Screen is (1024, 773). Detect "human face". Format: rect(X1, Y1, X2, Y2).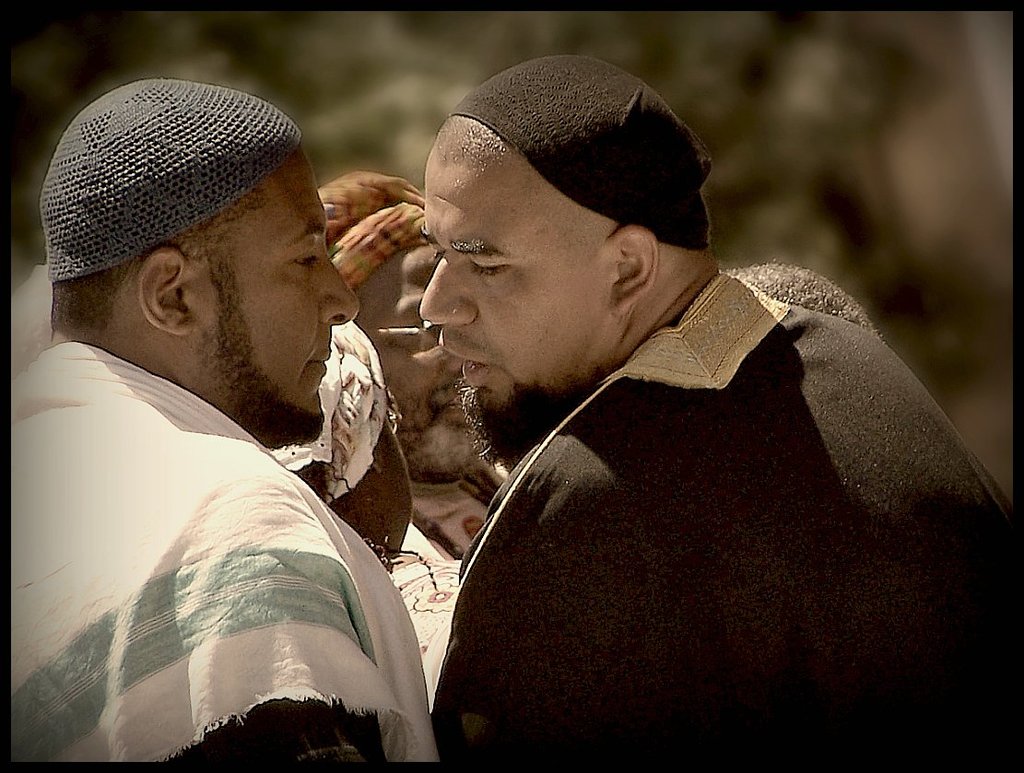
rect(356, 244, 479, 475).
